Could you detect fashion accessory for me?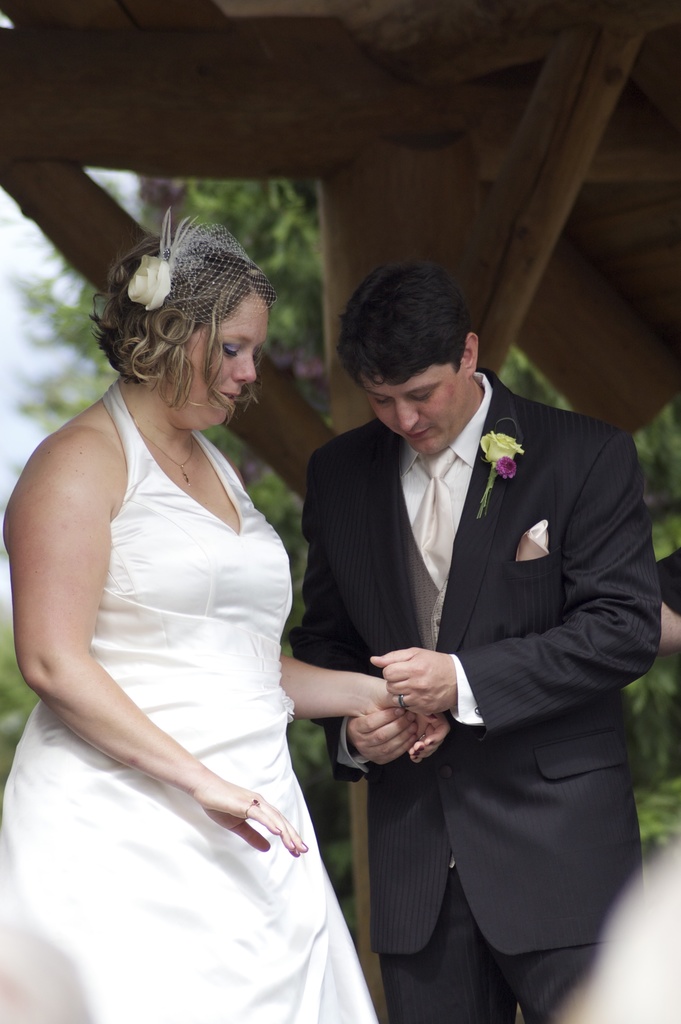
Detection result: x1=406 y1=454 x2=463 y2=584.
